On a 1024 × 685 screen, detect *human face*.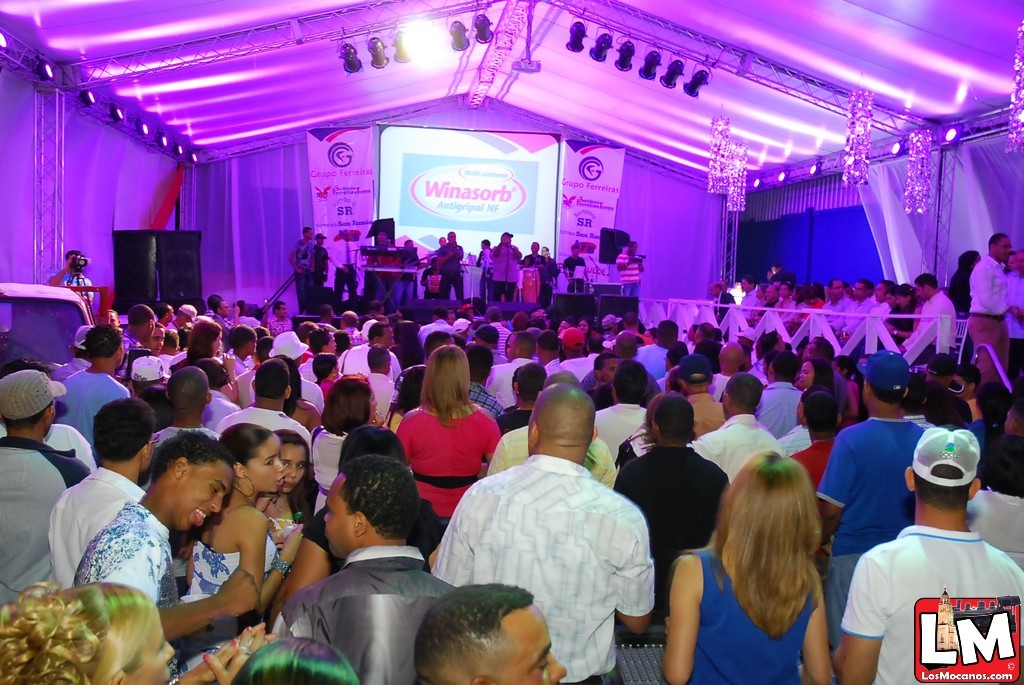
bbox=[912, 284, 926, 303].
